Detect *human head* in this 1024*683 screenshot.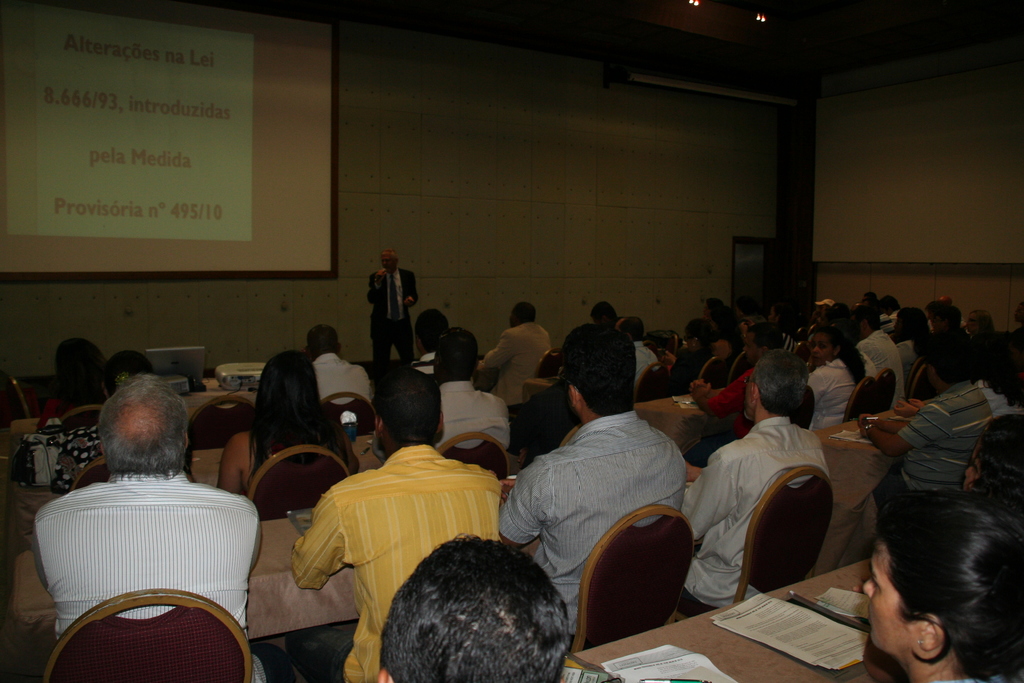
Detection: {"x1": 379, "y1": 244, "x2": 396, "y2": 274}.
